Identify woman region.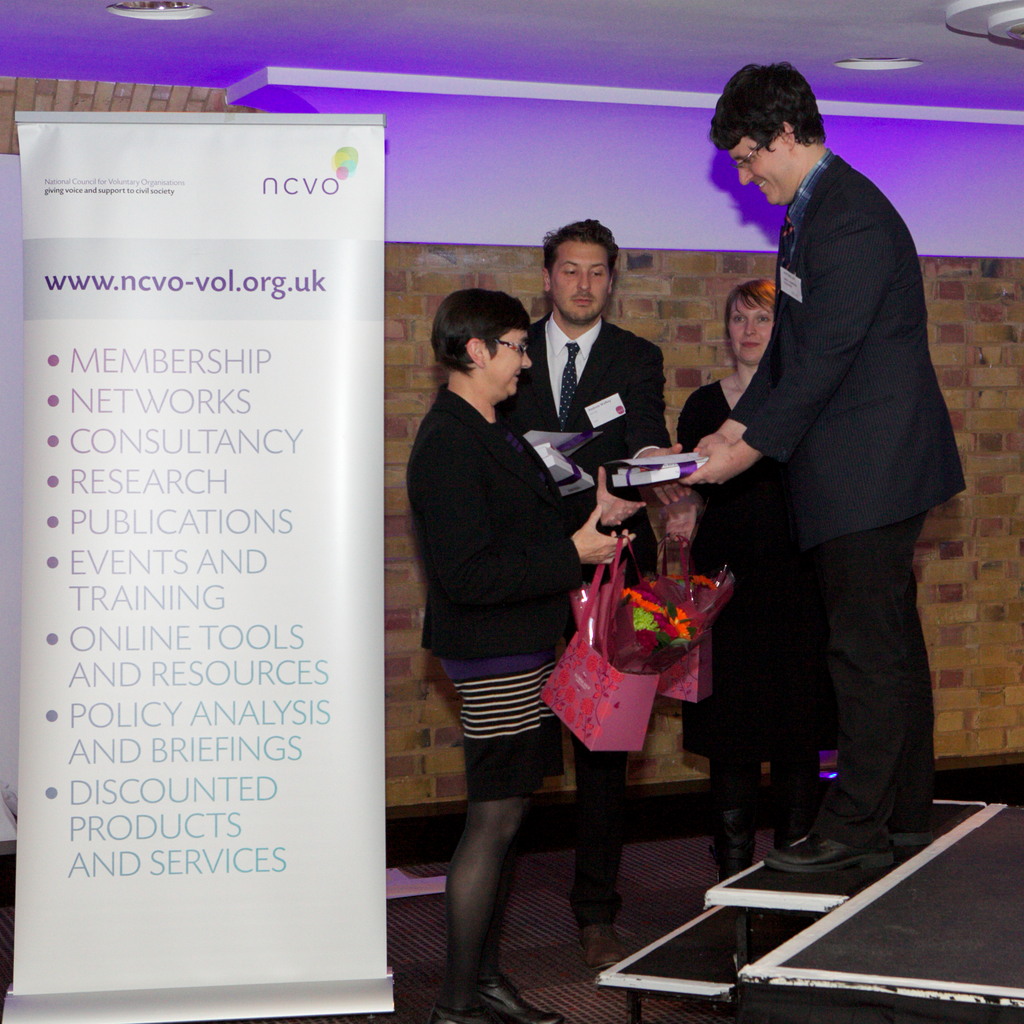
Region: 409/274/639/1023.
